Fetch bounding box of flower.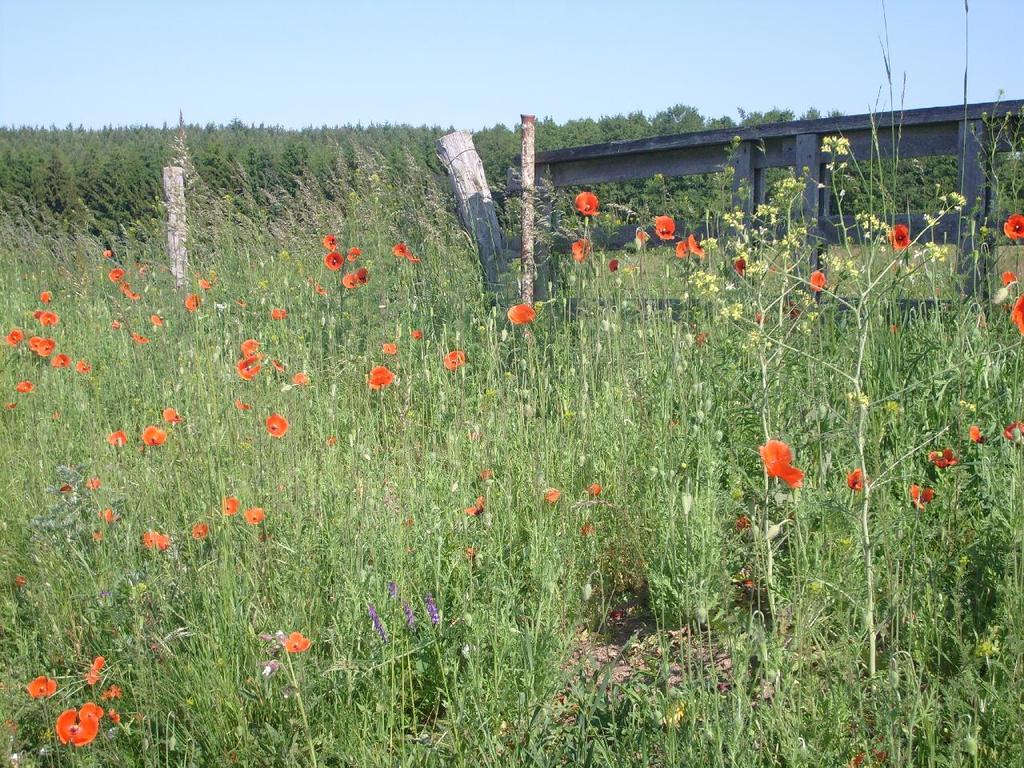
Bbox: <box>27,334,39,352</box>.
